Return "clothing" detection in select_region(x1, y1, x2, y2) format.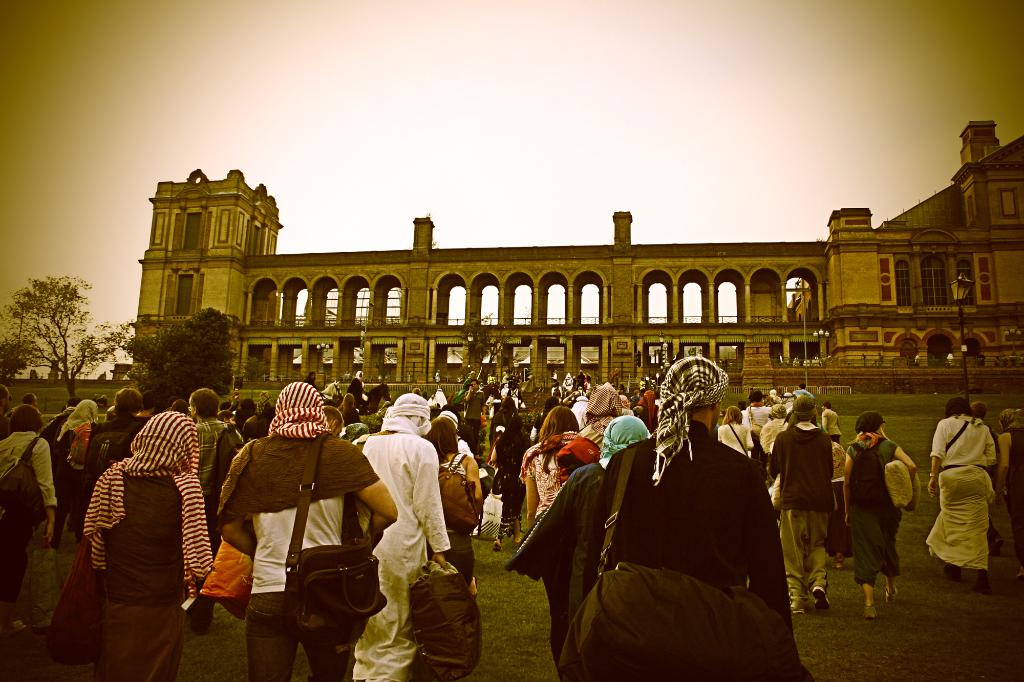
select_region(50, 421, 87, 489).
